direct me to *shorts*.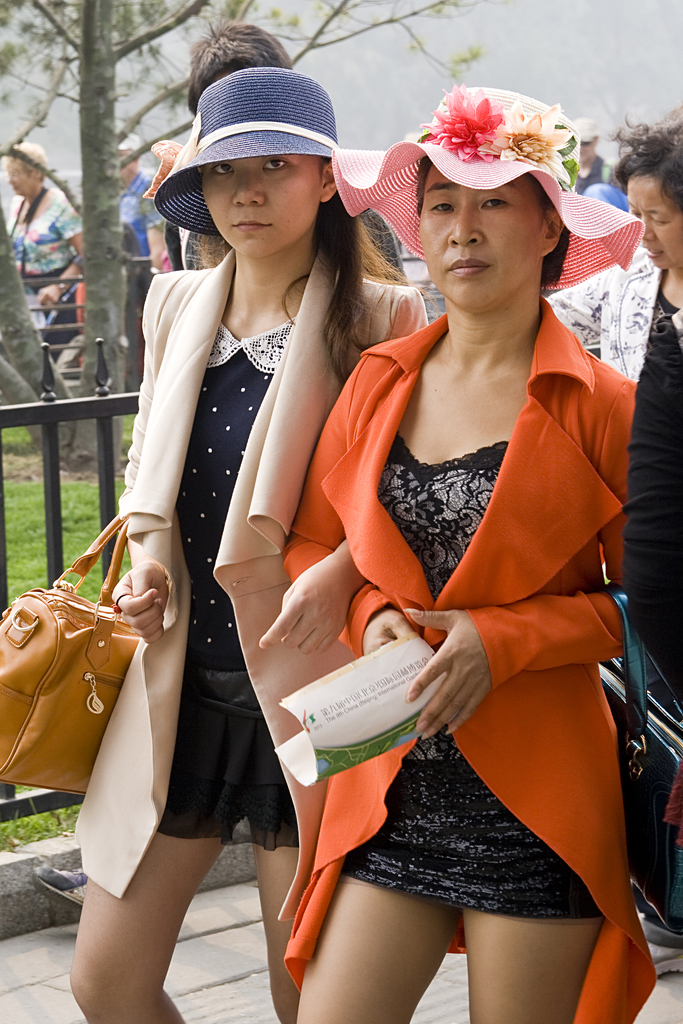
Direction: (left=156, top=679, right=304, bottom=849).
